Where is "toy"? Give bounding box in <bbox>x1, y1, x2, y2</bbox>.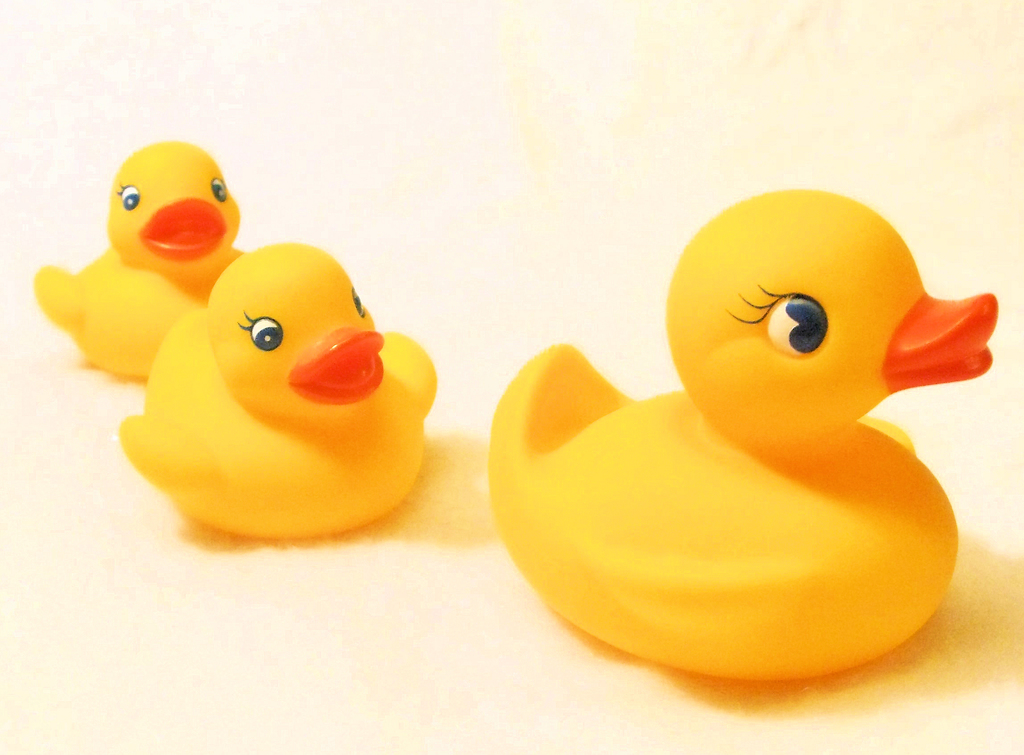
<bbox>120, 219, 430, 562</bbox>.
